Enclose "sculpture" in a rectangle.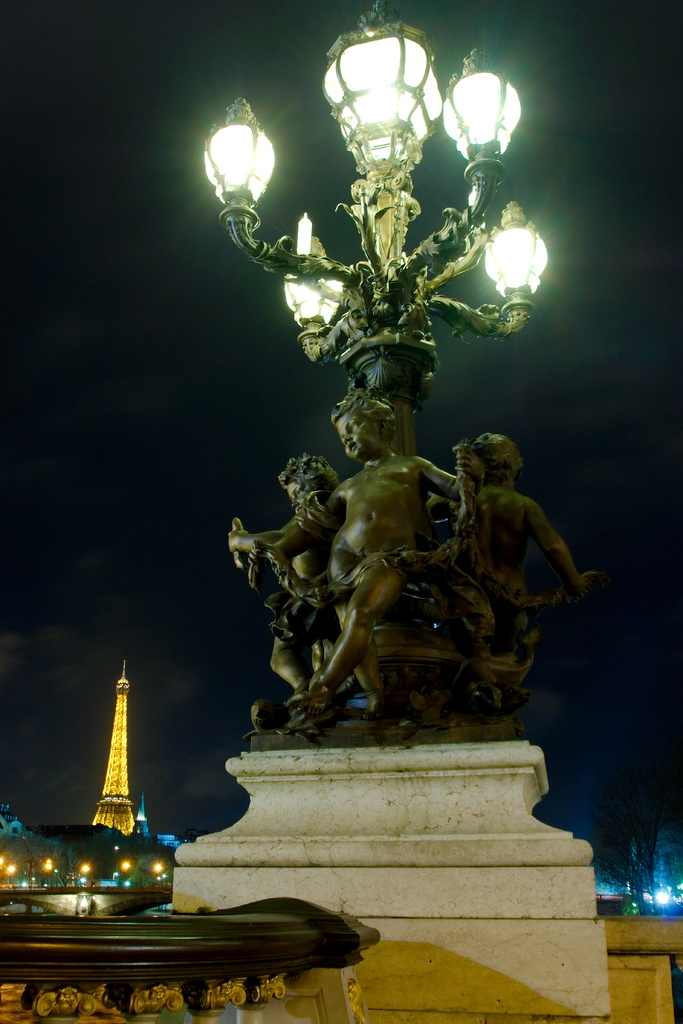
[left=184, top=0, right=607, bottom=756].
